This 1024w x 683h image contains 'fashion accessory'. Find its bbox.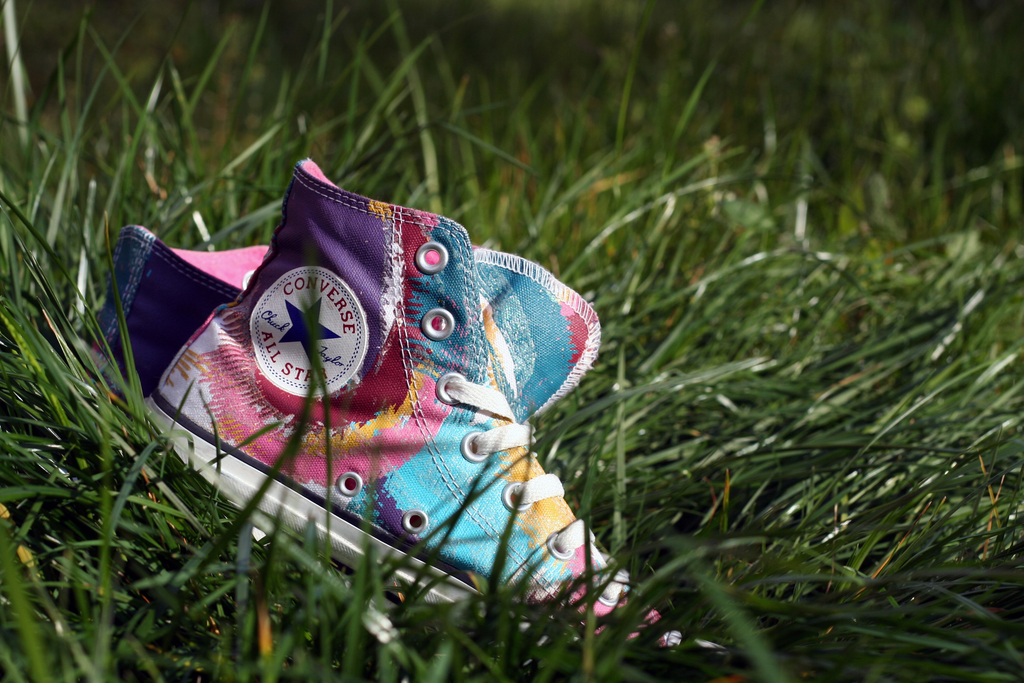
bbox=(72, 219, 275, 402).
